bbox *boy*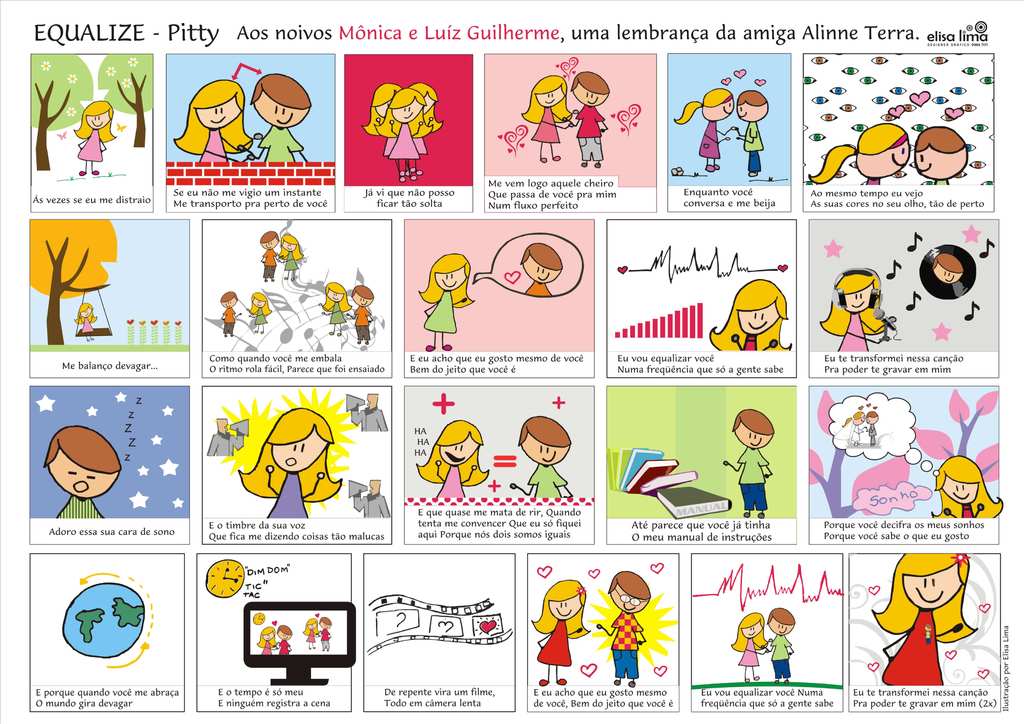
l=217, t=292, r=244, b=340
